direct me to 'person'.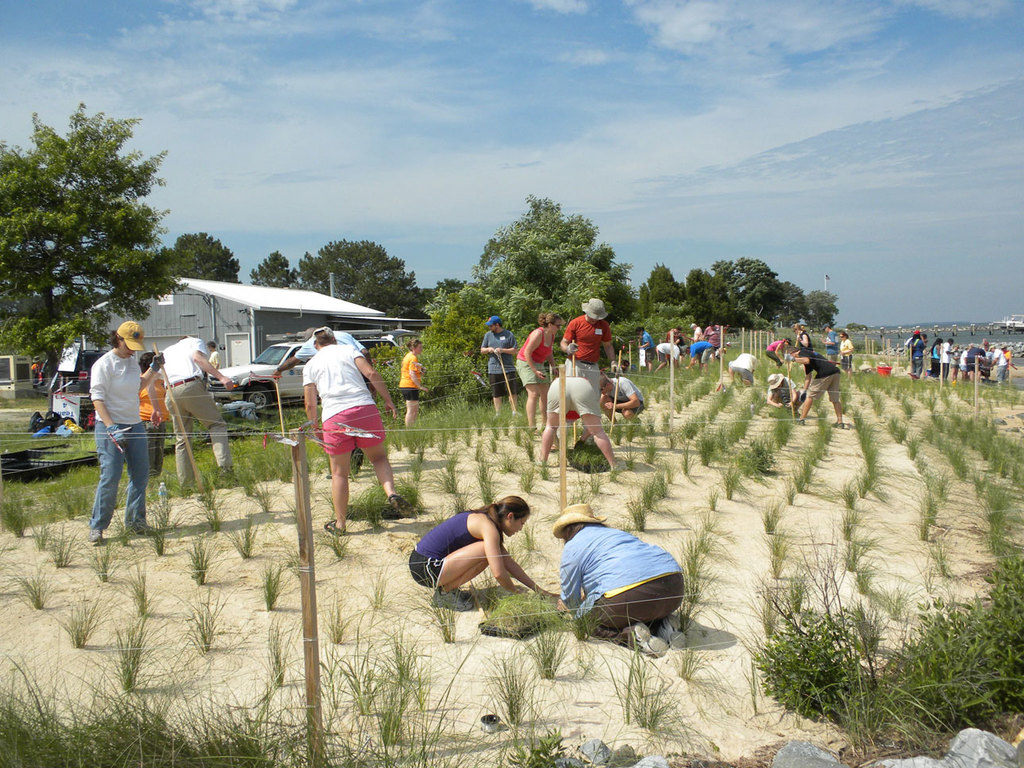
Direction: bbox=[713, 343, 753, 386].
